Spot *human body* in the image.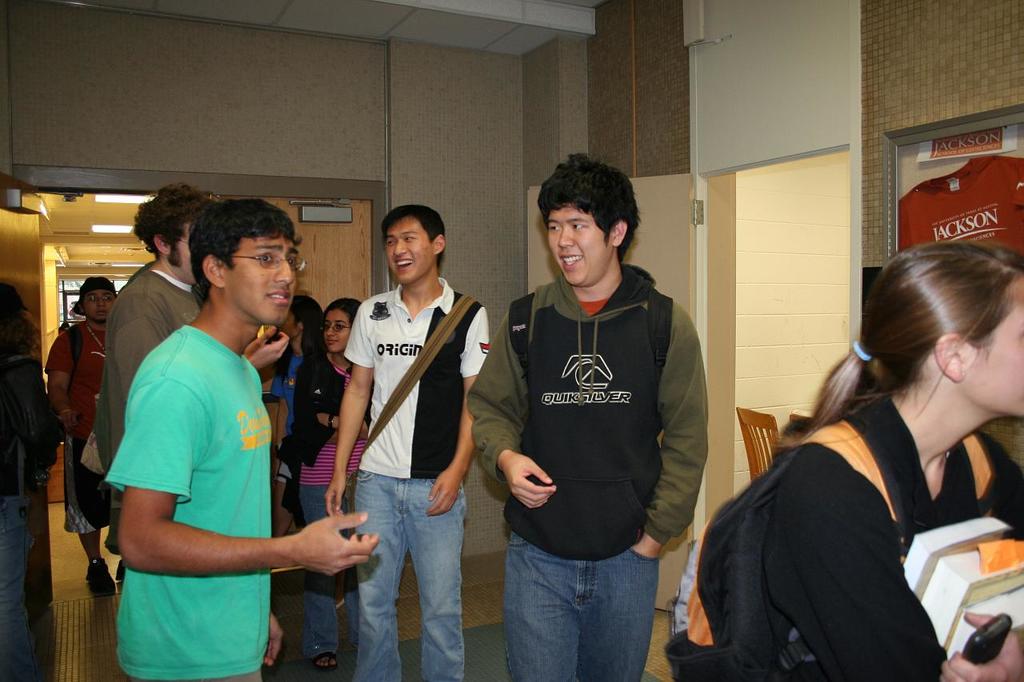
*human body* found at {"x1": 299, "y1": 291, "x2": 368, "y2": 669}.
